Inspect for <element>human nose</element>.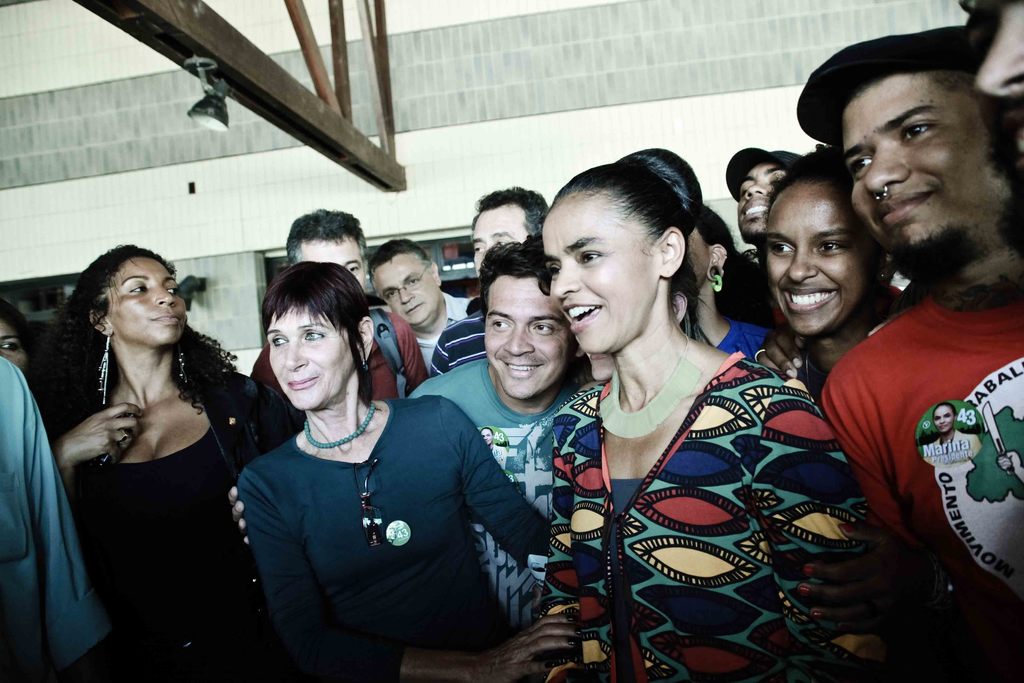
Inspection: region(744, 180, 763, 199).
